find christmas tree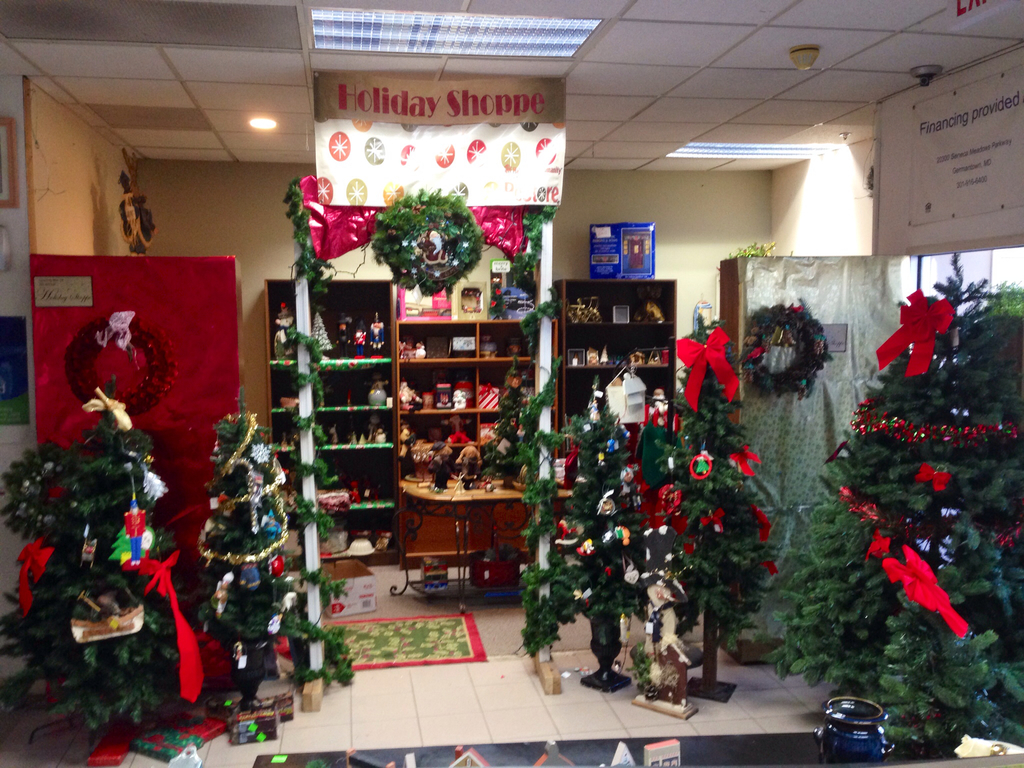
0:415:202:767
